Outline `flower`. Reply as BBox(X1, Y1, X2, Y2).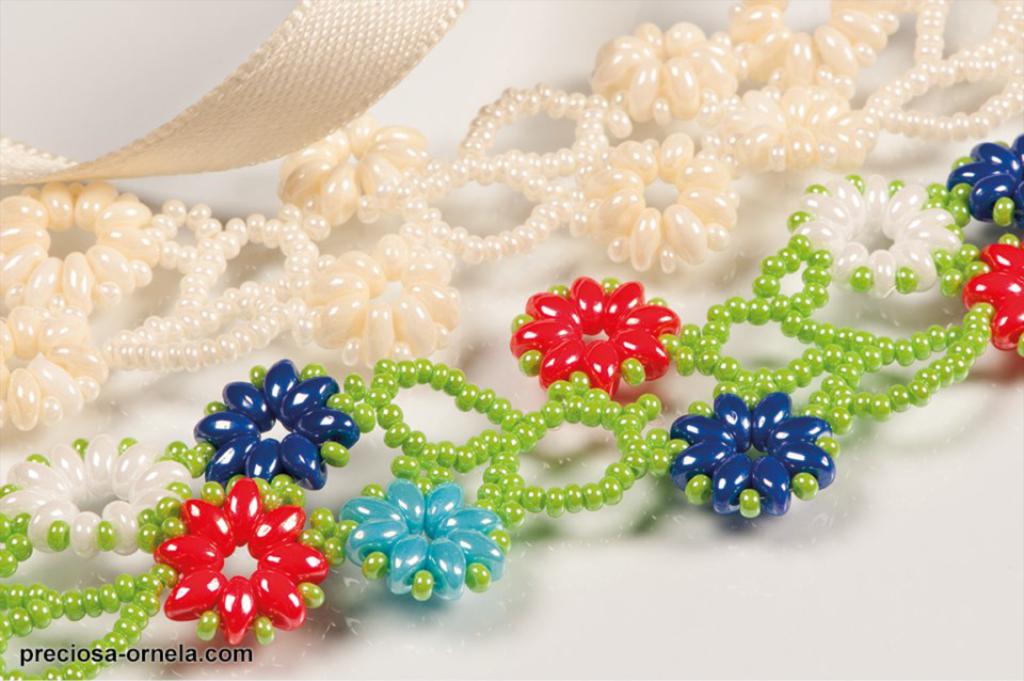
BBox(160, 474, 332, 636).
